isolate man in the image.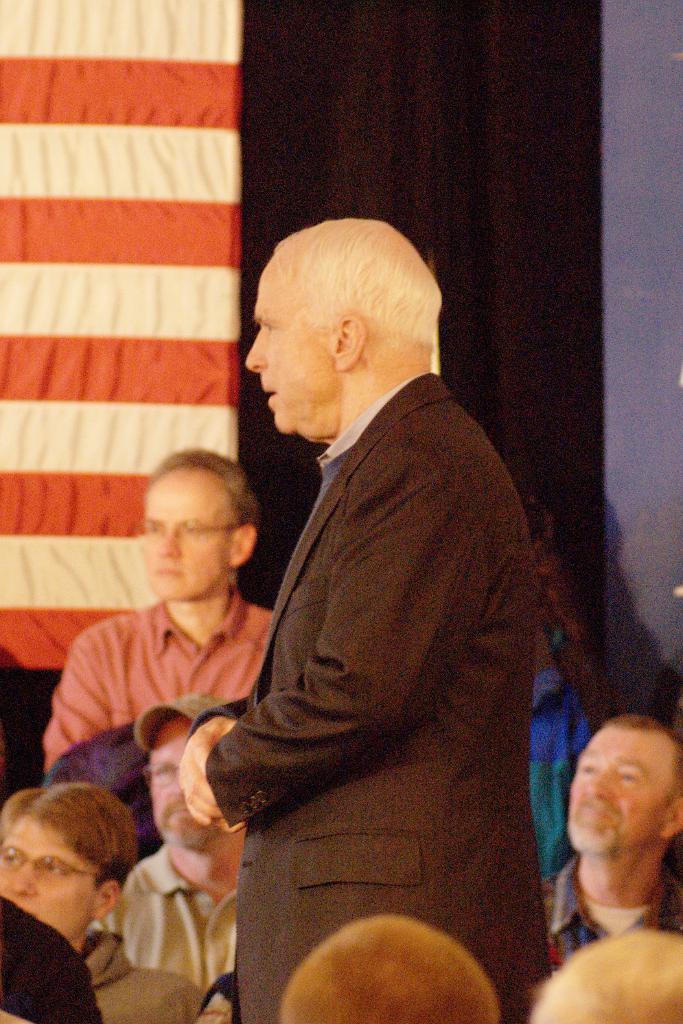
Isolated region: {"left": 281, "top": 915, "right": 498, "bottom": 1023}.
